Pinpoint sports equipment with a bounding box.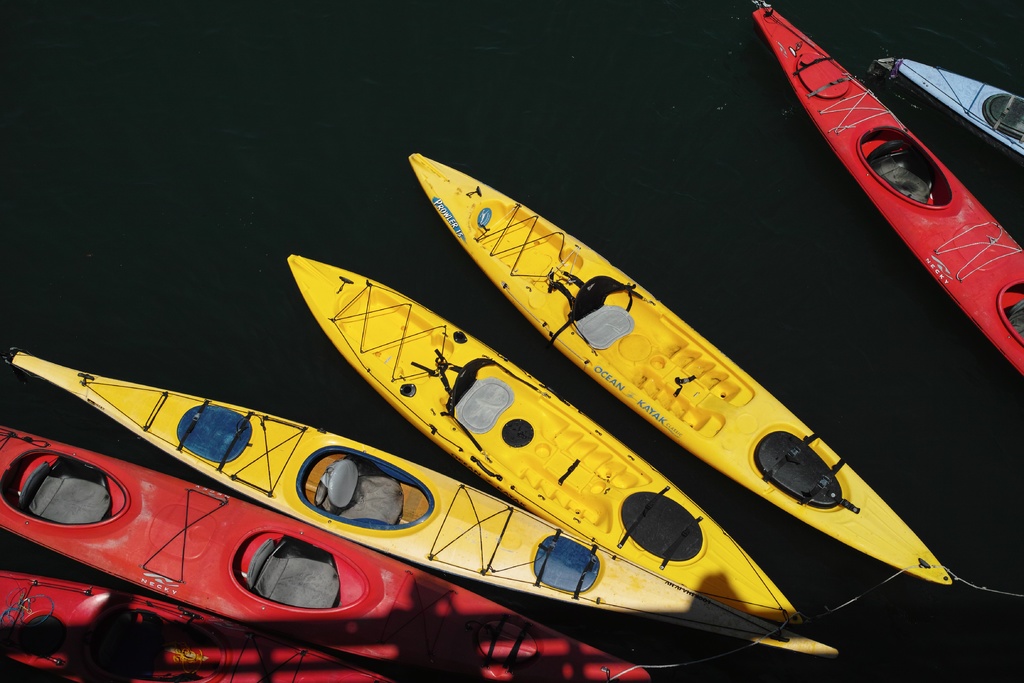
crop(409, 151, 956, 589).
